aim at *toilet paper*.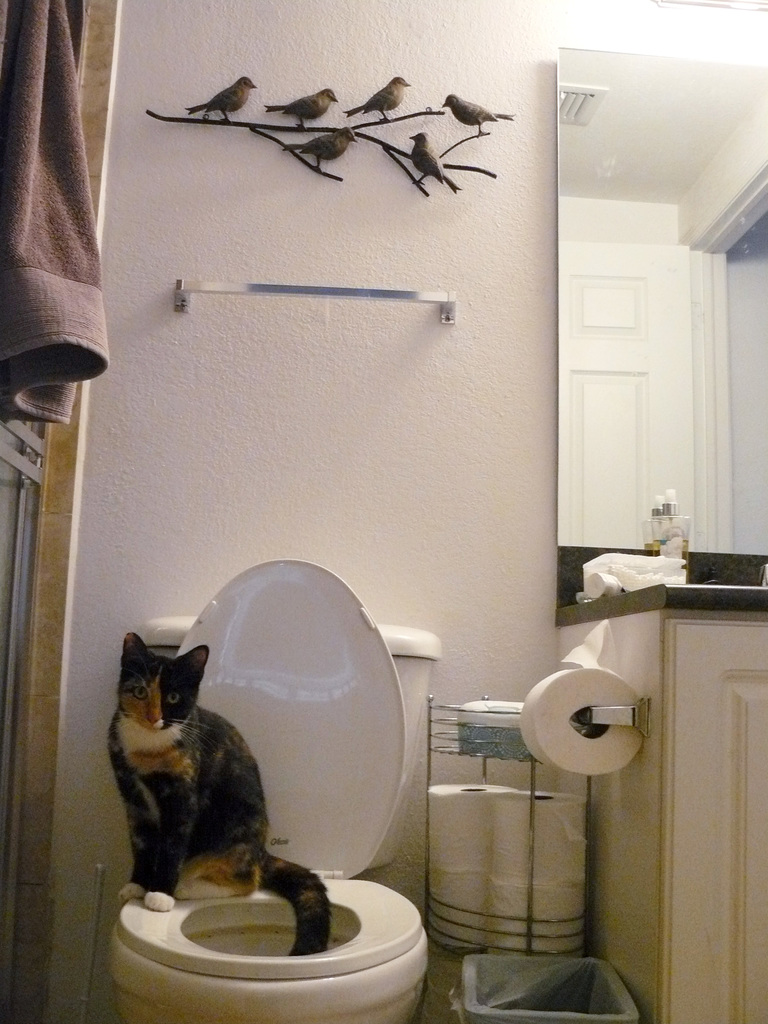
Aimed at left=488, top=791, right=589, bottom=889.
